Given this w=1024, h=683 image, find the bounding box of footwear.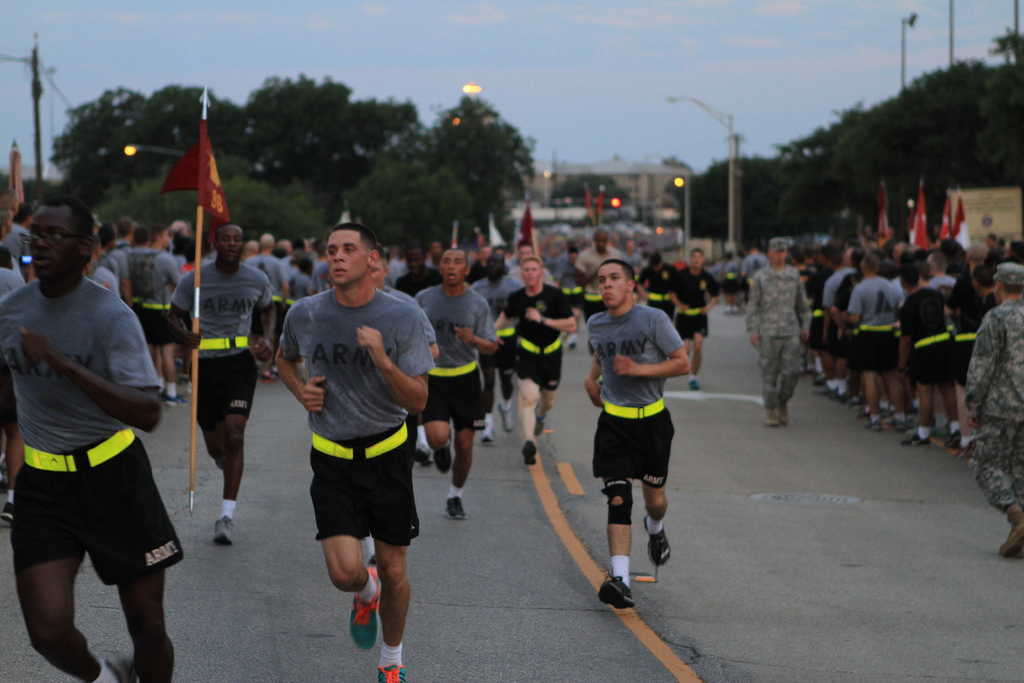
region(762, 404, 779, 425).
